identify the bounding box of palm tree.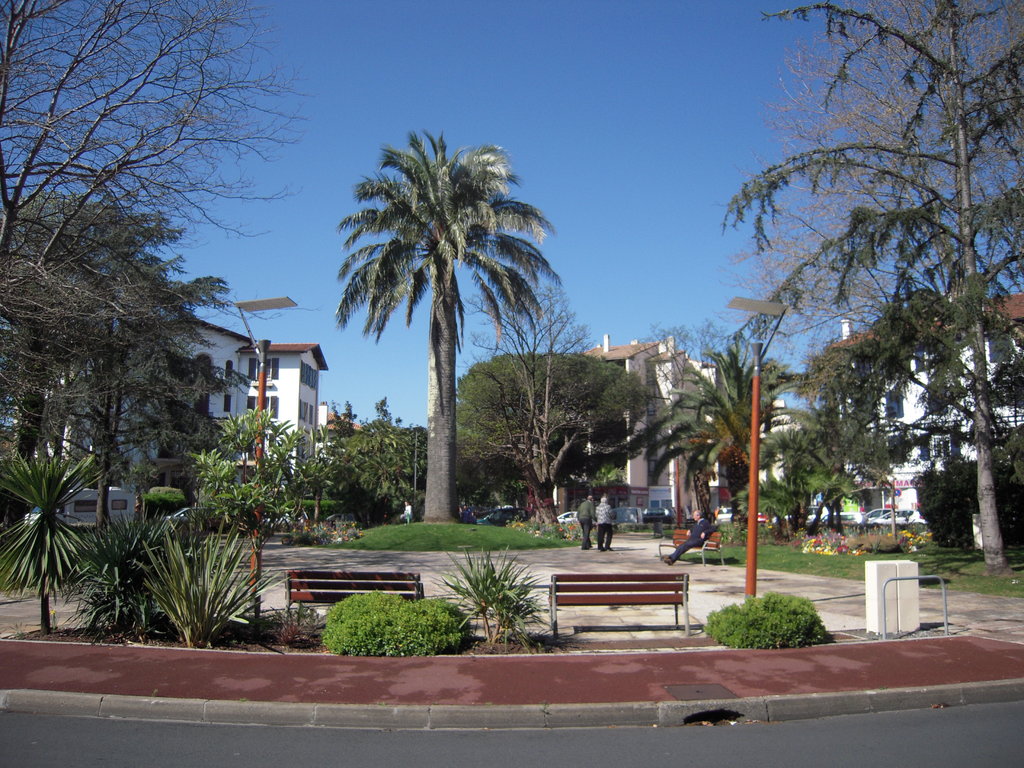
(x1=330, y1=146, x2=564, y2=548).
